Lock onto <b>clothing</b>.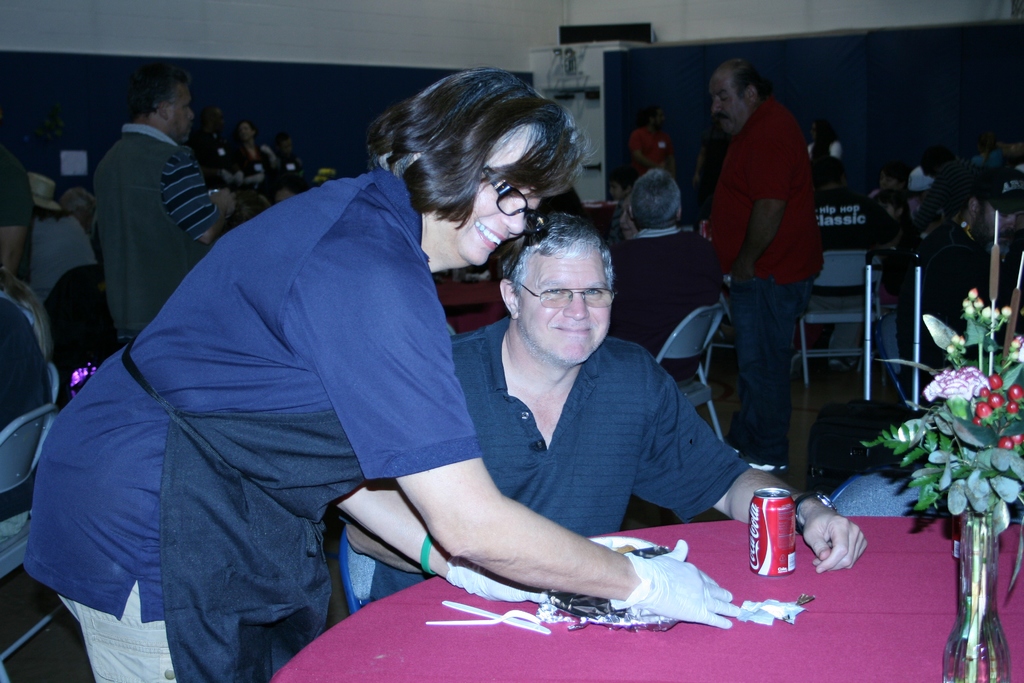
Locked: bbox=[88, 122, 212, 342].
